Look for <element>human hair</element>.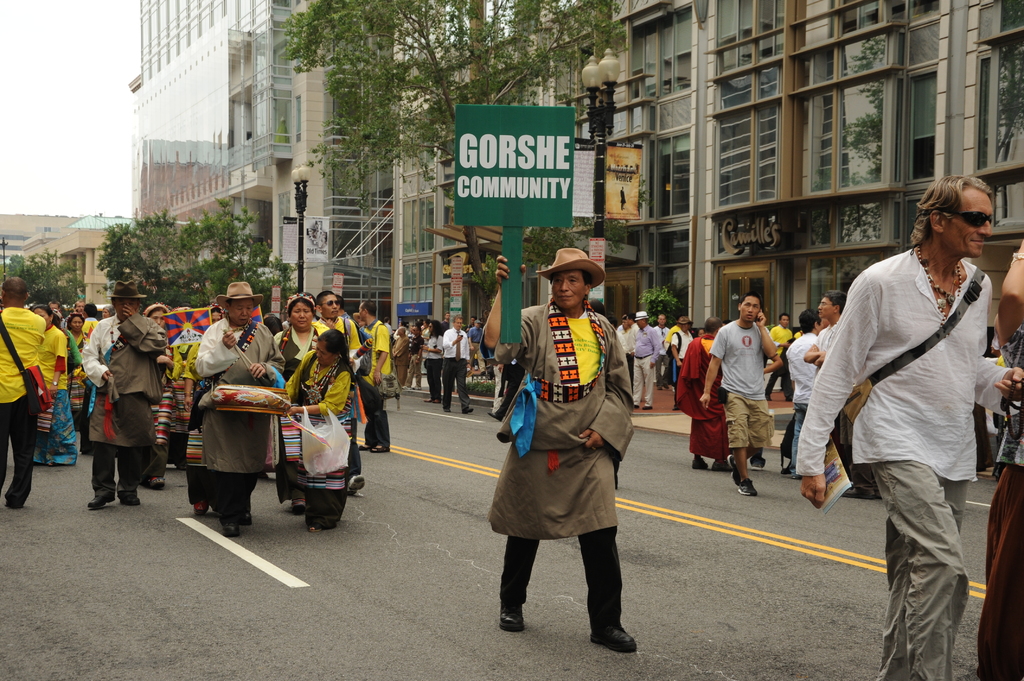
Found: bbox=(316, 330, 349, 357).
